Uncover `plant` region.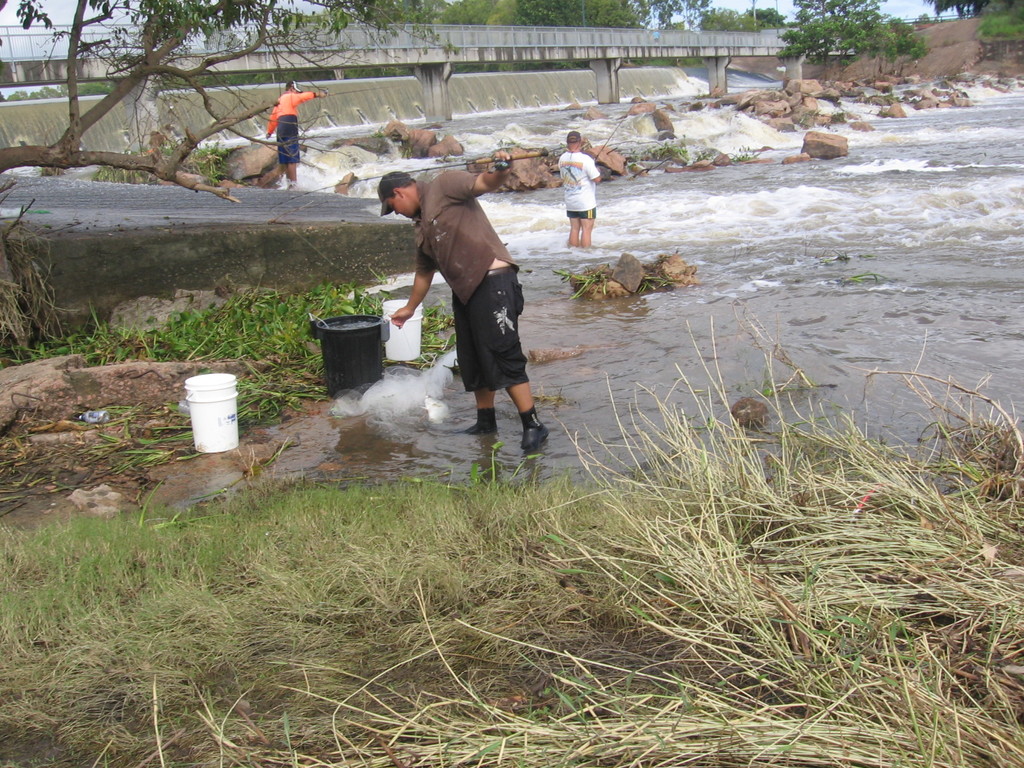
Uncovered: 966,1,1023,52.
